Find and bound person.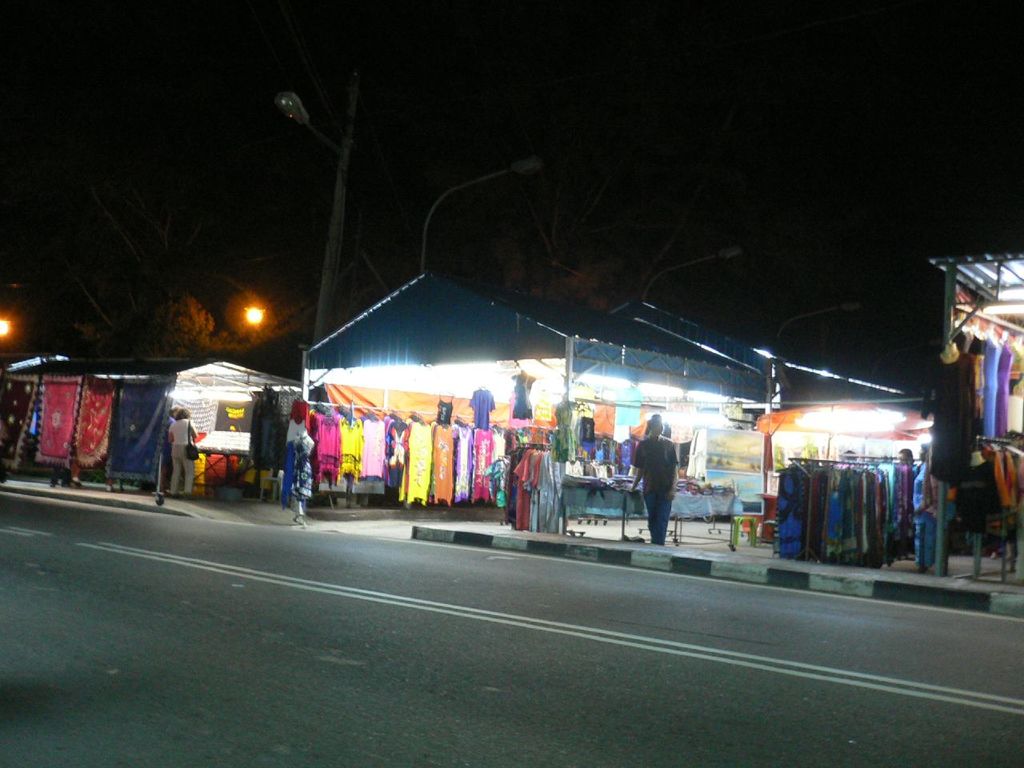
Bound: 634, 414, 686, 544.
